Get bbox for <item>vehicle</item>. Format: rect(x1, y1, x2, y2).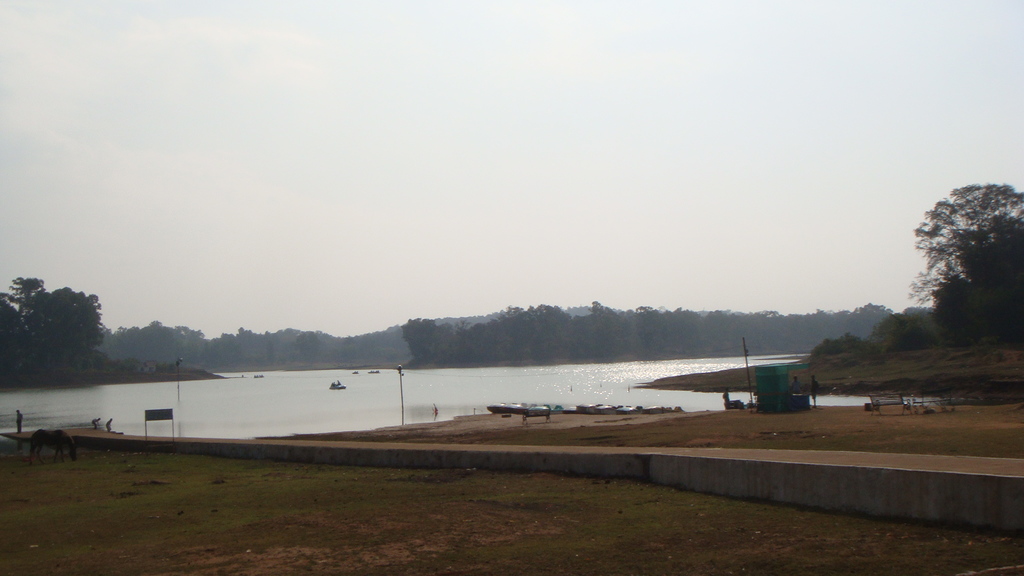
rect(248, 374, 263, 381).
